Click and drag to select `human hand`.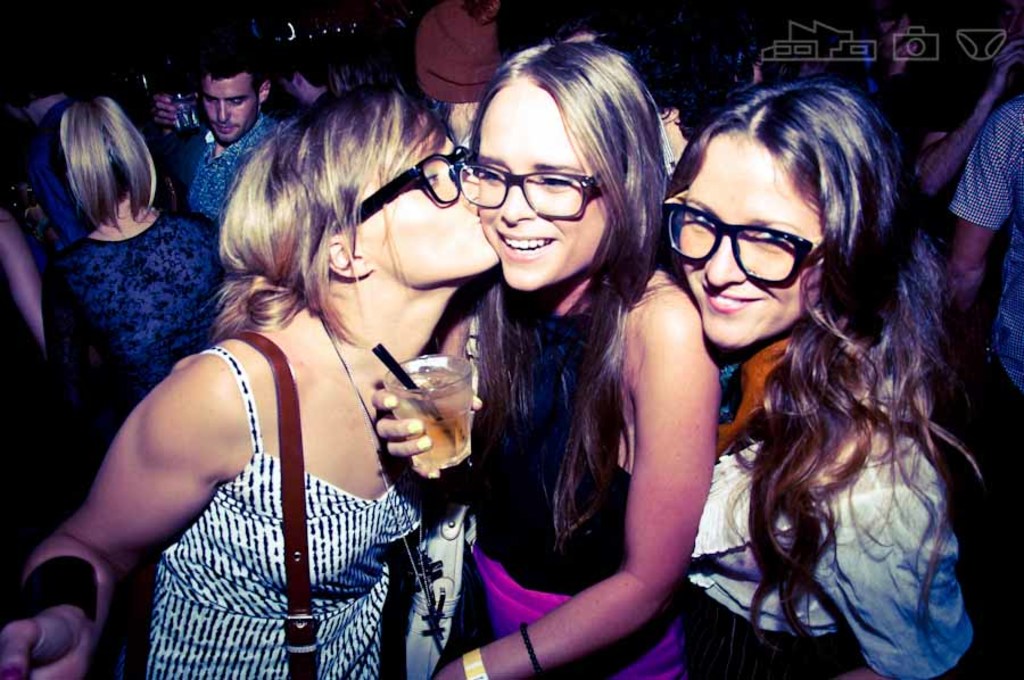
Selection: 357/362/484/494.
